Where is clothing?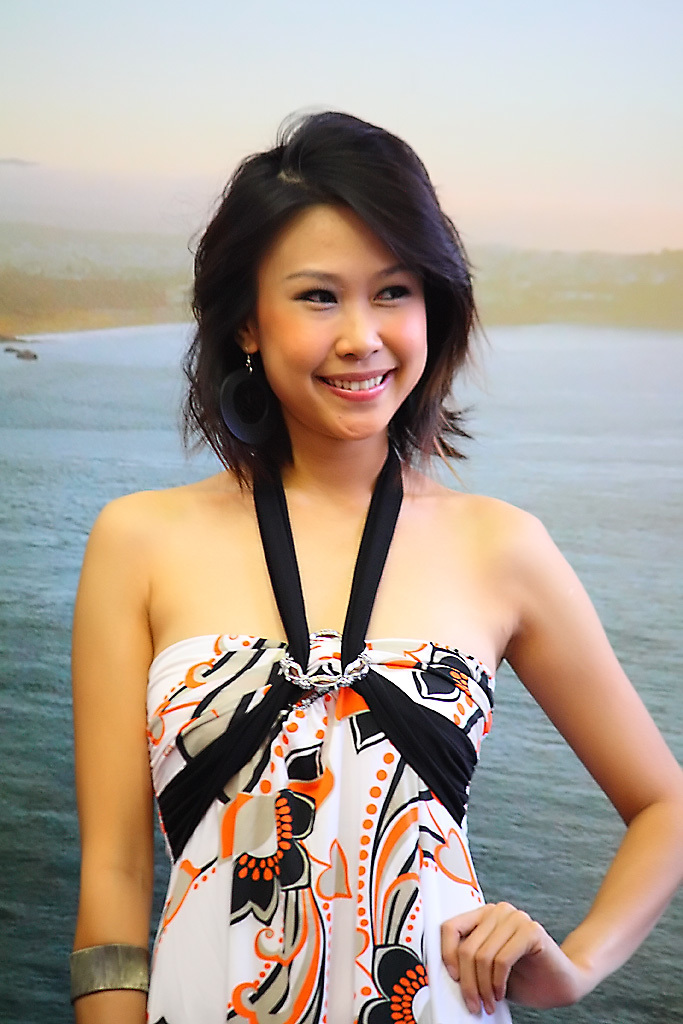
(x1=145, y1=446, x2=517, y2=1023).
